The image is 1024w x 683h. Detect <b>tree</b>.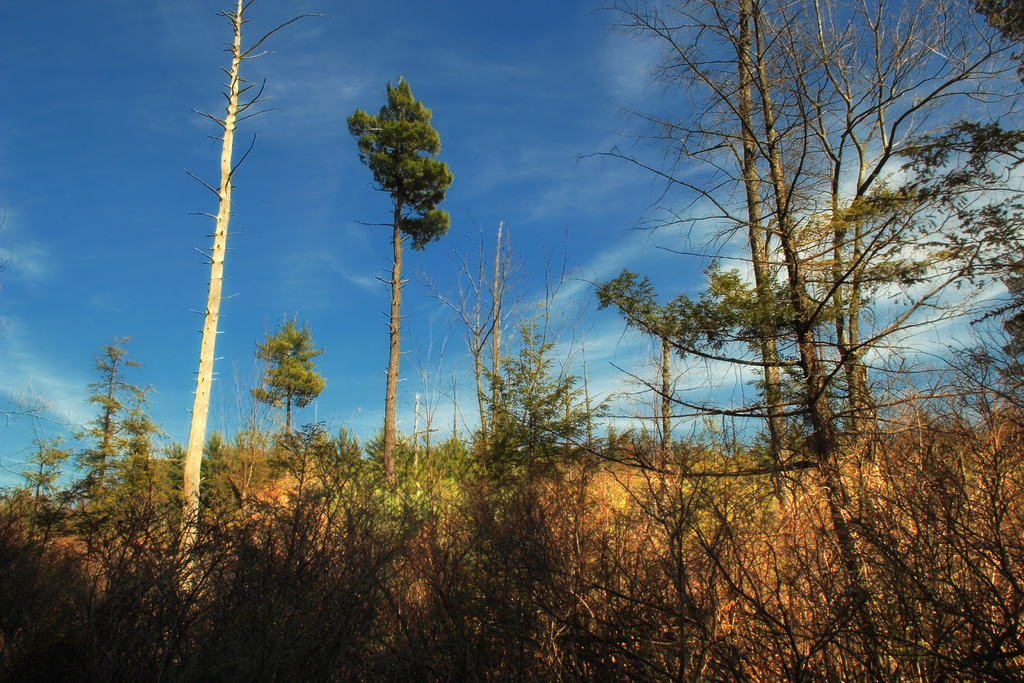
Detection: Rect(341, 74, 449, 481).
